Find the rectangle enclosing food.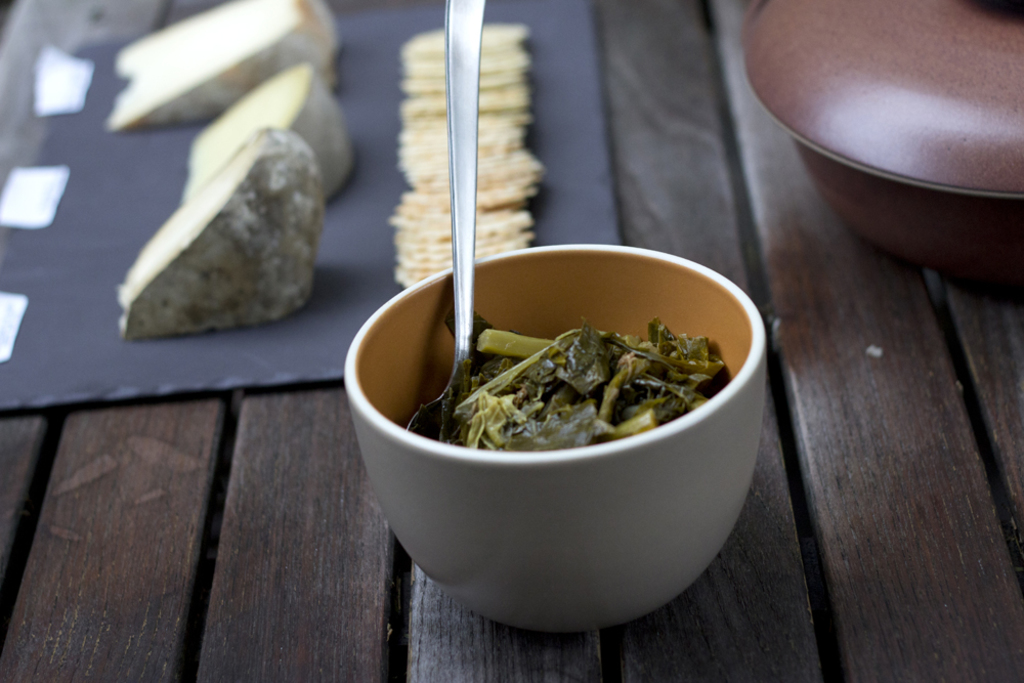
[left=102, top=0, right=344, bottom=129].
